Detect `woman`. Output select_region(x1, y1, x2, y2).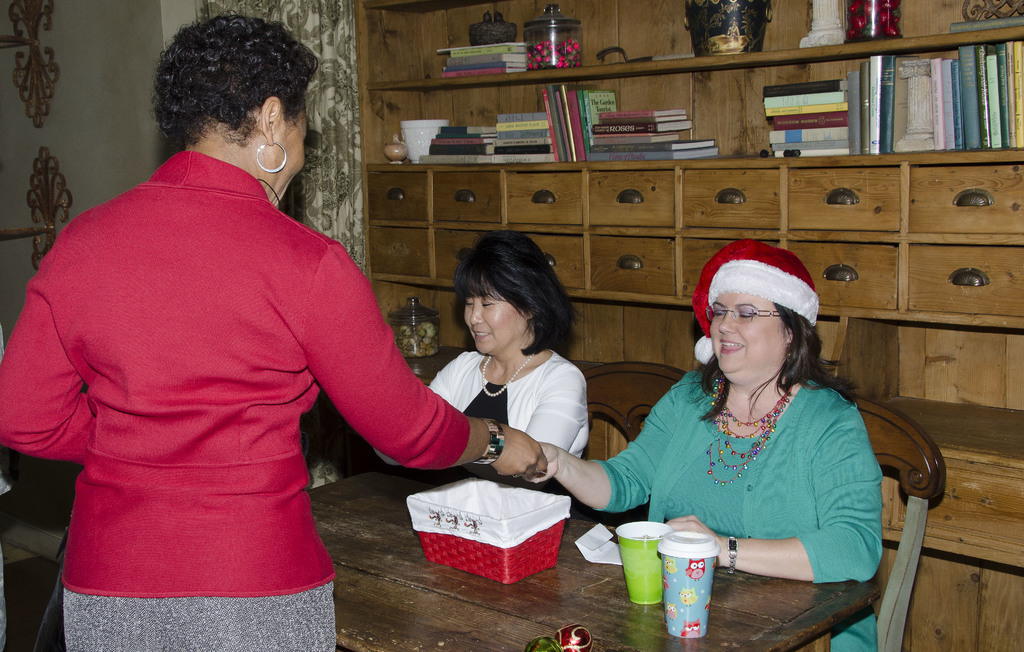
select_region(369, 222, 595, 490).
